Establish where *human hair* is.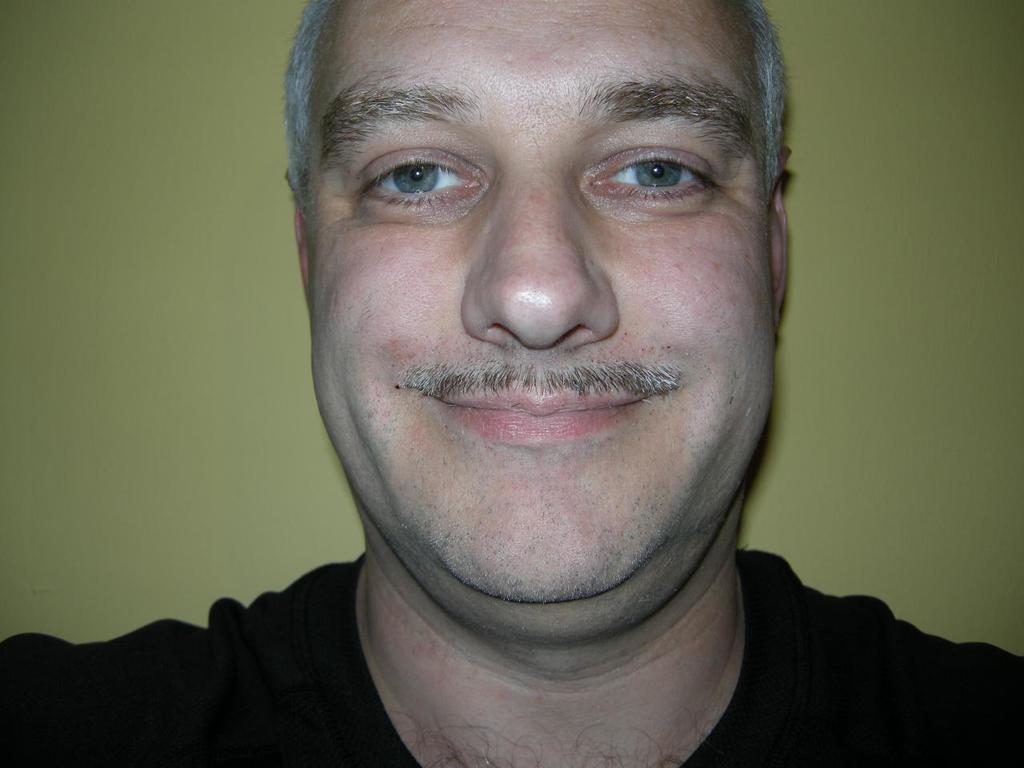
Established at BBox(265, 0, 793, 202).
